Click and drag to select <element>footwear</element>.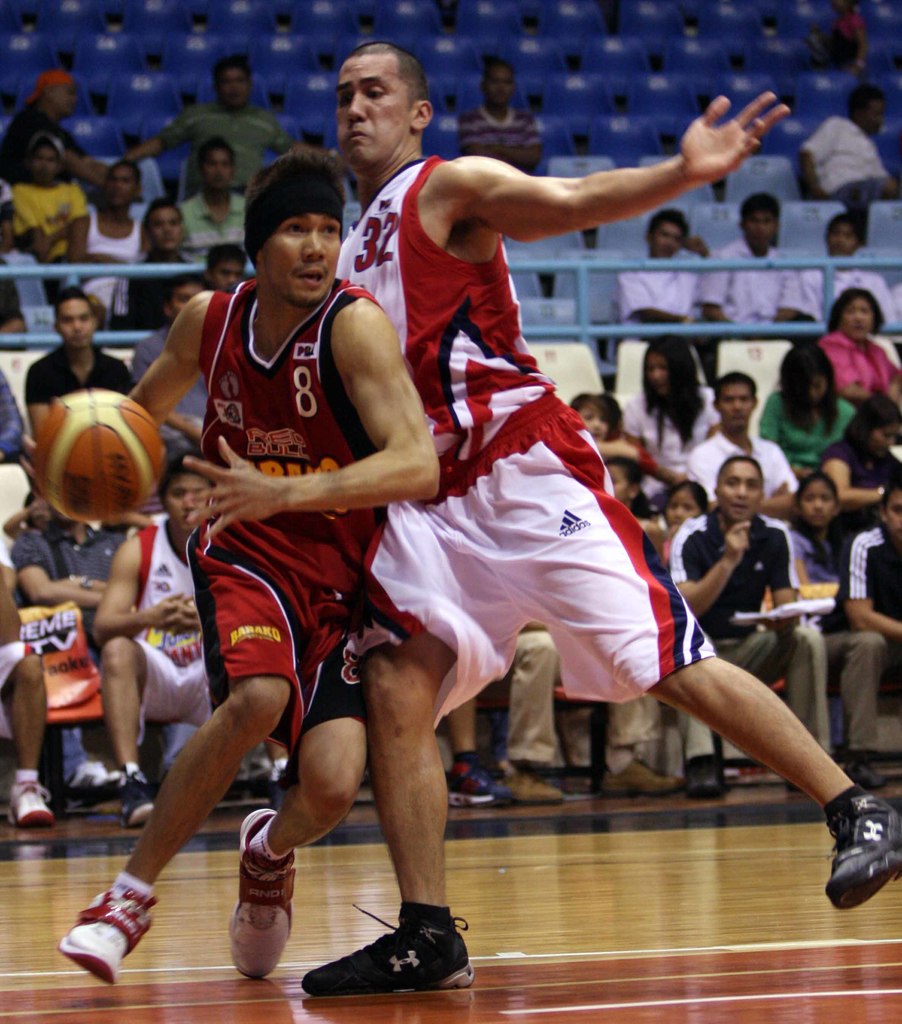
Selection: locate(55, 893, 148, 989).
